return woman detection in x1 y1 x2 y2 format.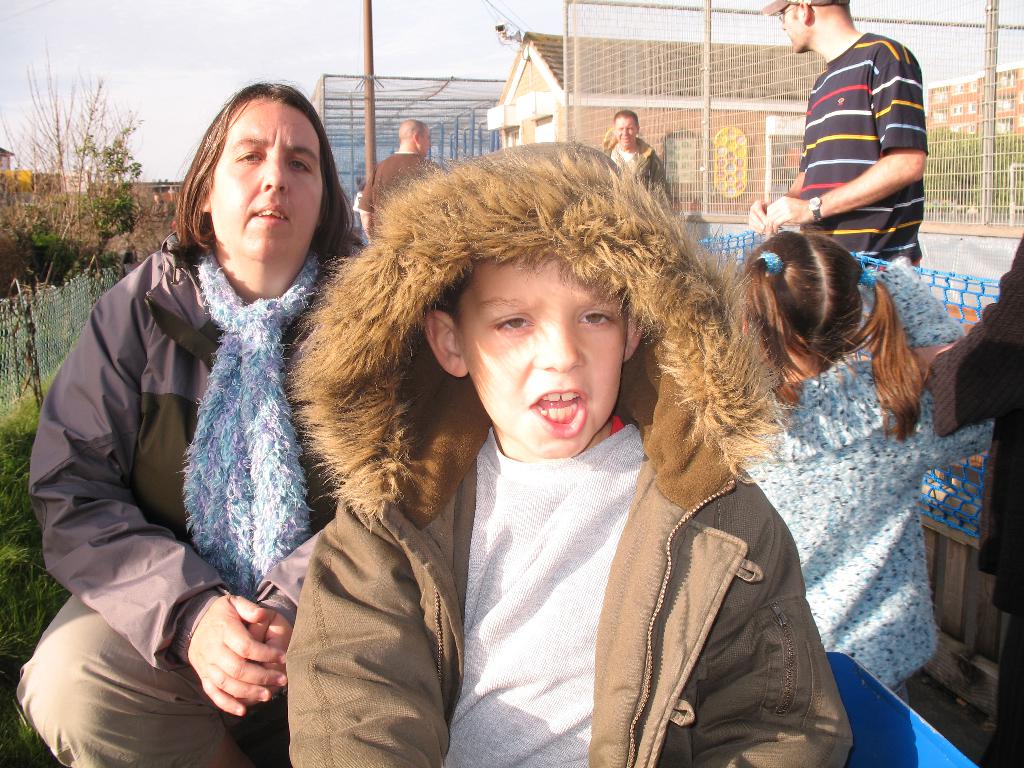
13 79 364 767.
